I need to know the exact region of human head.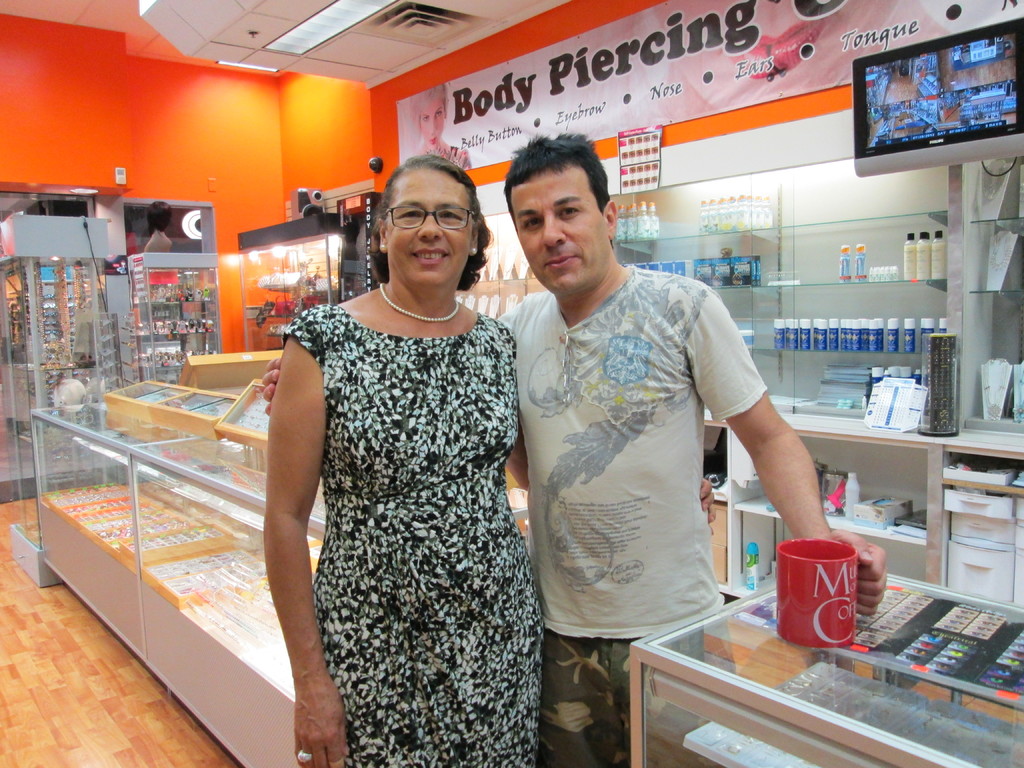
Region: {"left": 346, "top": 139, "right": 484, "bottom": 293}.
